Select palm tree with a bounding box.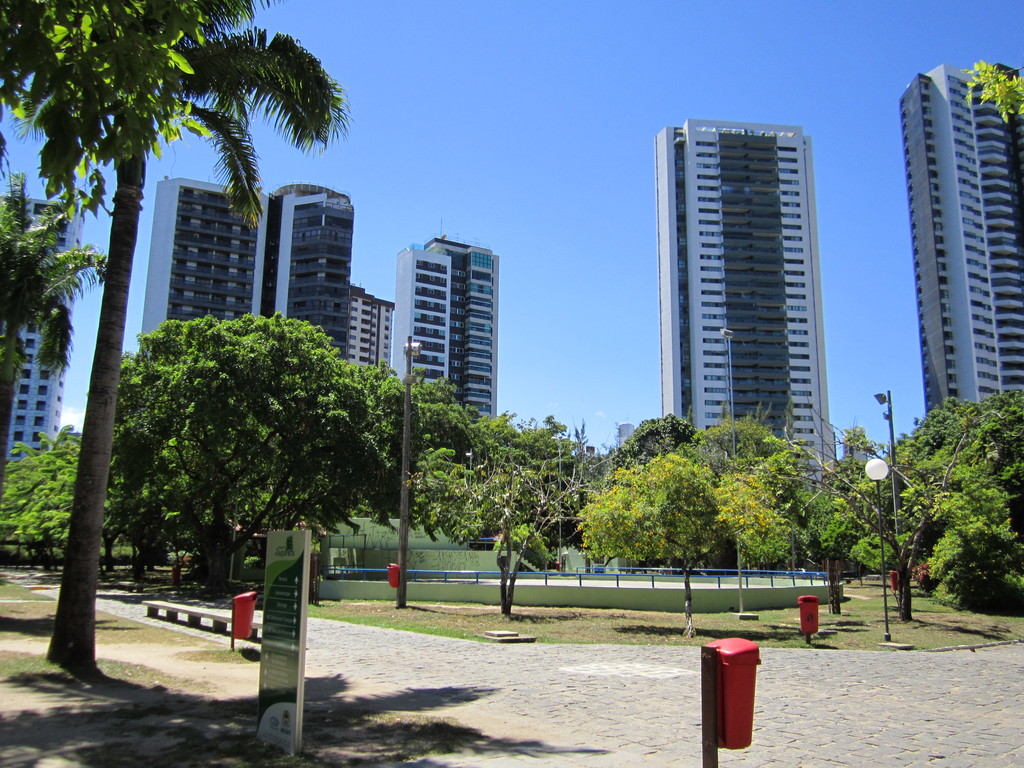
pyautogui.locateOnScreen(854, 458, 959, 584).
